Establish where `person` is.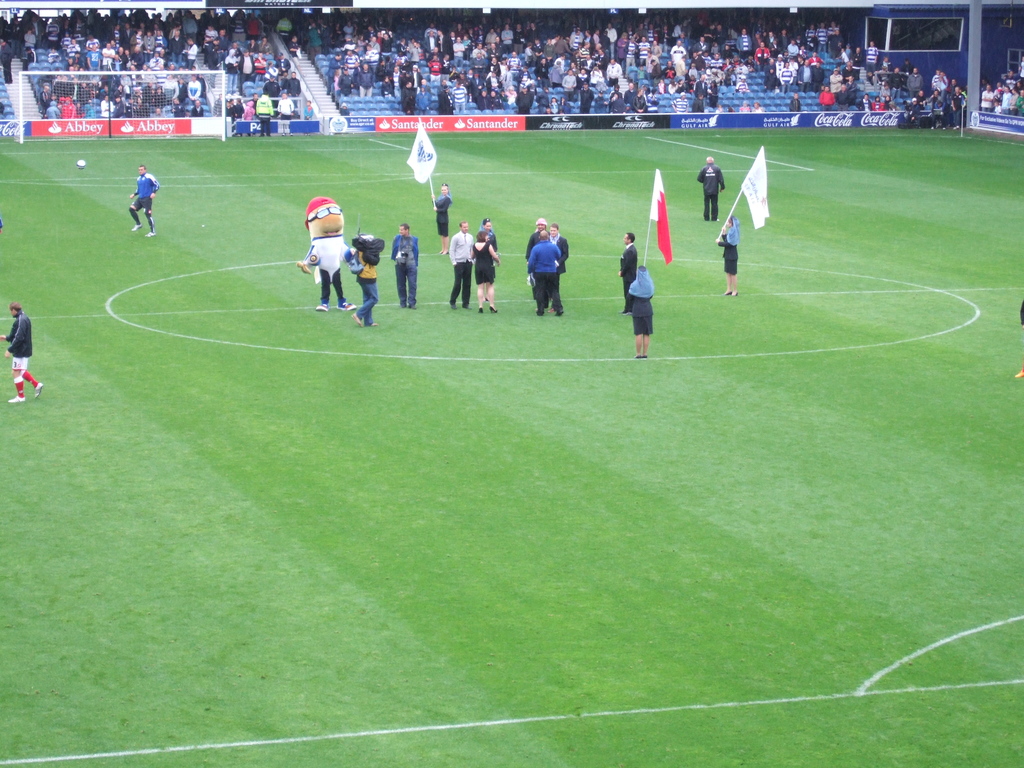
Established at (129,165,159,237).
